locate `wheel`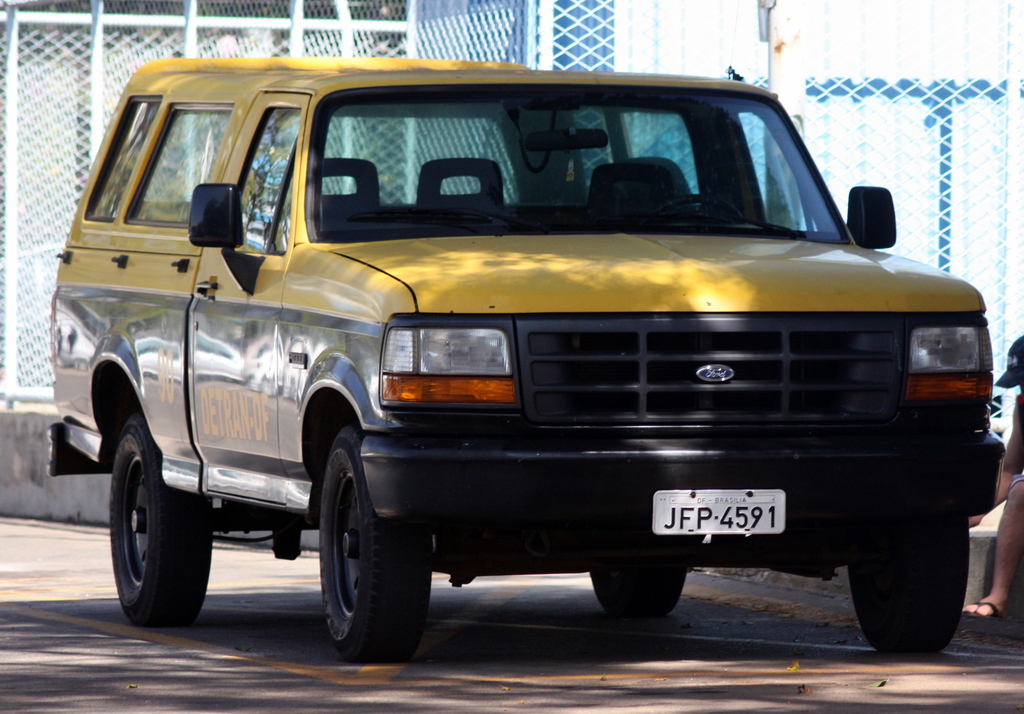
102,416,212,622
